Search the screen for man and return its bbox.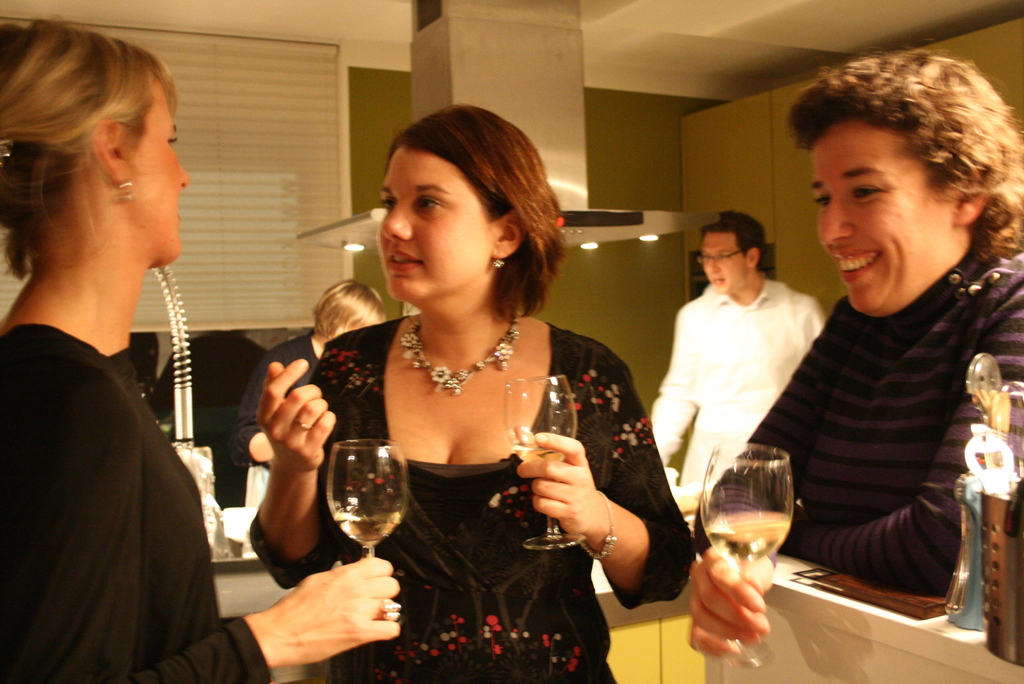
Found: [x1=648, y1=206, x2=846, y2=551].
